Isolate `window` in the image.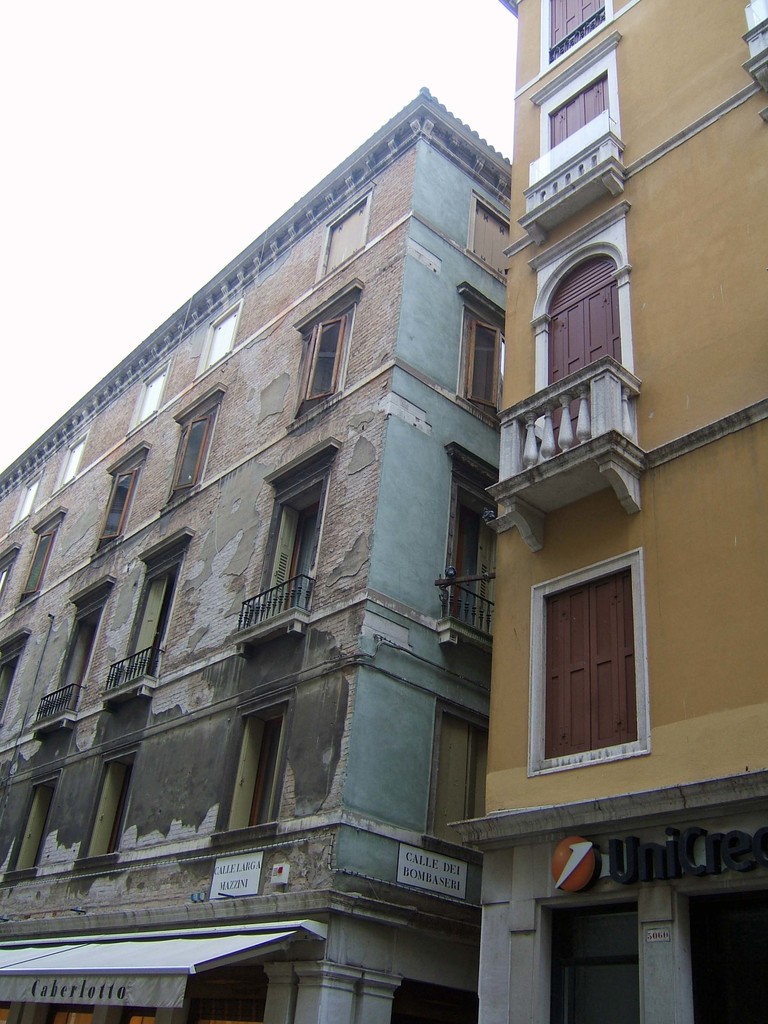
Isolated region: select_region(468, 195, 520, 276).
